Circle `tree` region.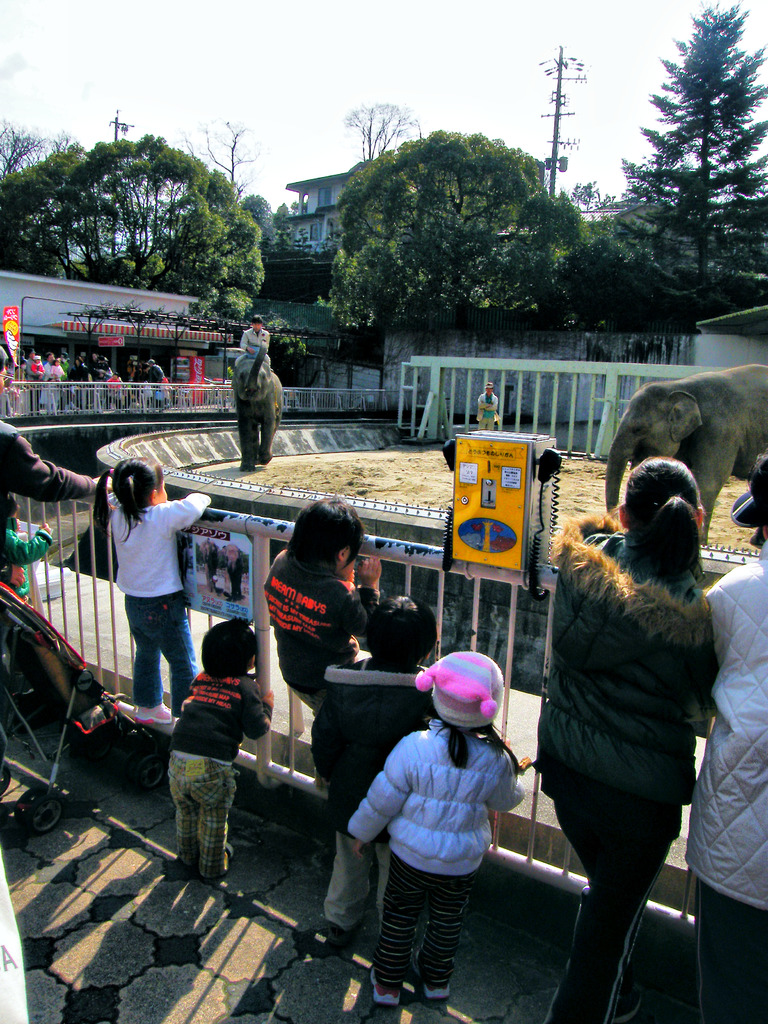
Region: 571/183/693/333.
